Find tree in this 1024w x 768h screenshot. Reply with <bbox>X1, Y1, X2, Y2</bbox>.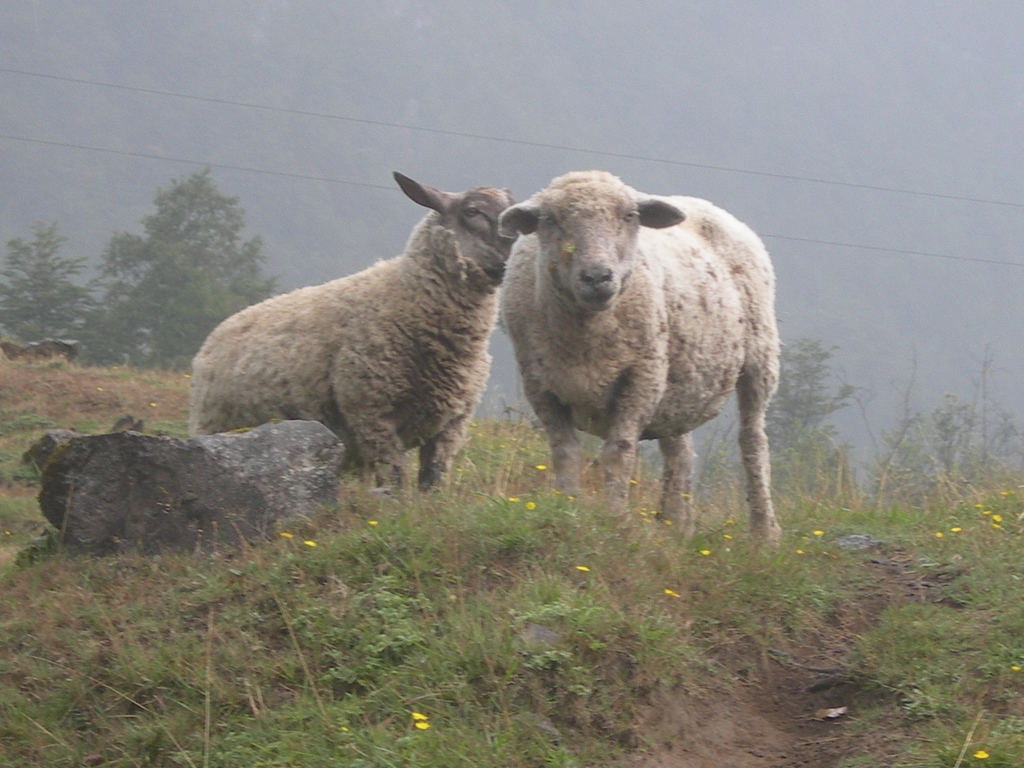
<bbox>707, 328, 908, 537</bbox>.
